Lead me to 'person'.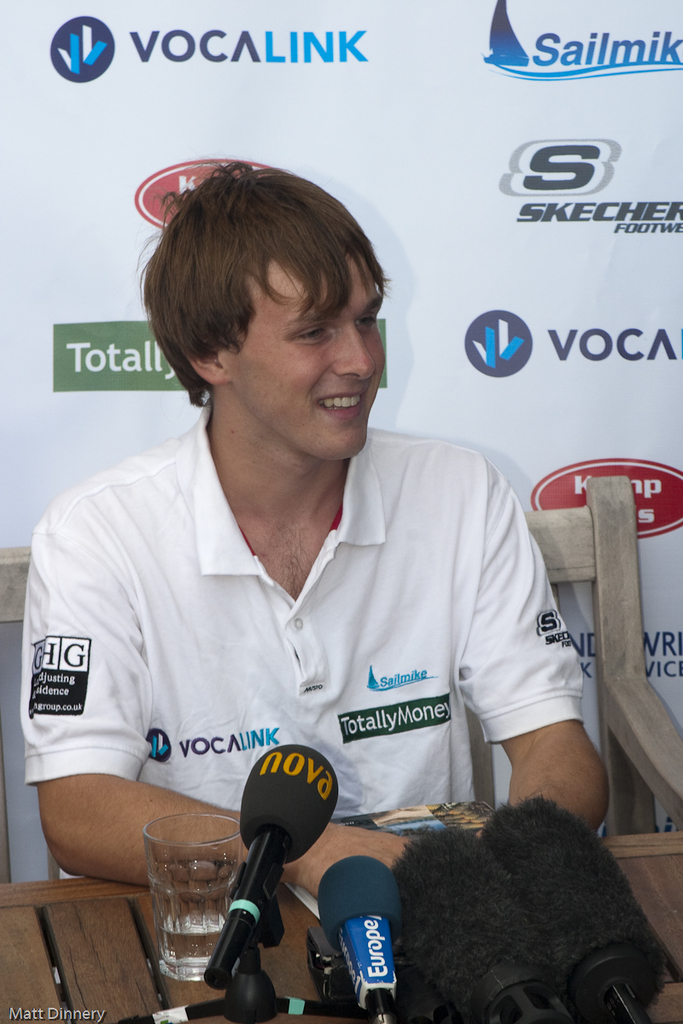
Lead to 37, 152, 591, 1007.
